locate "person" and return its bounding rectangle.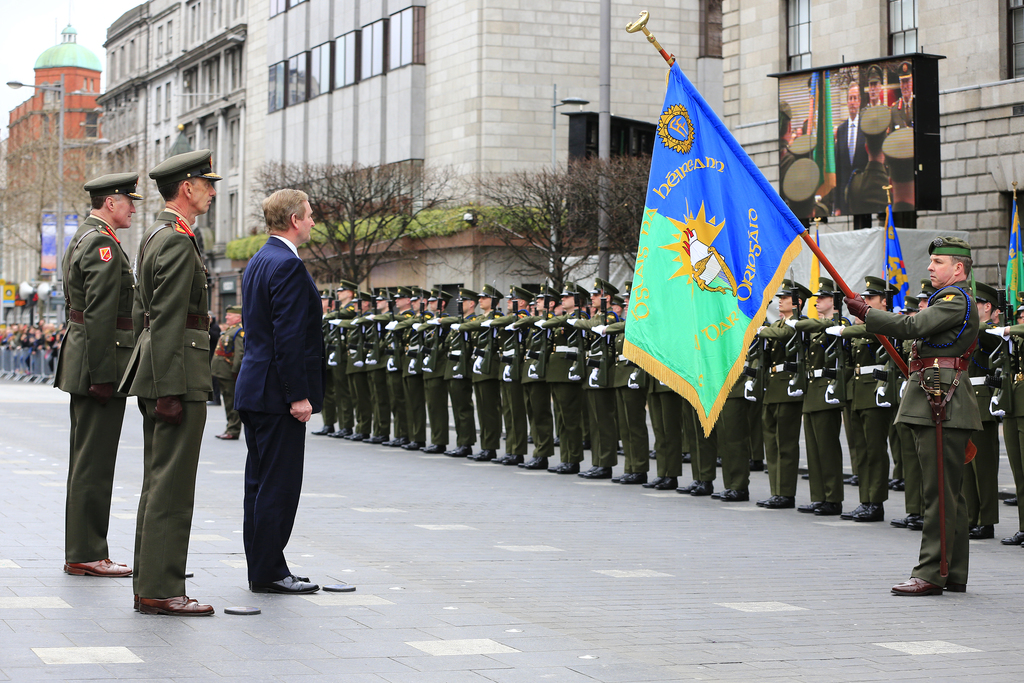
<bbox>899, 249, 989, 600</bbox>.
